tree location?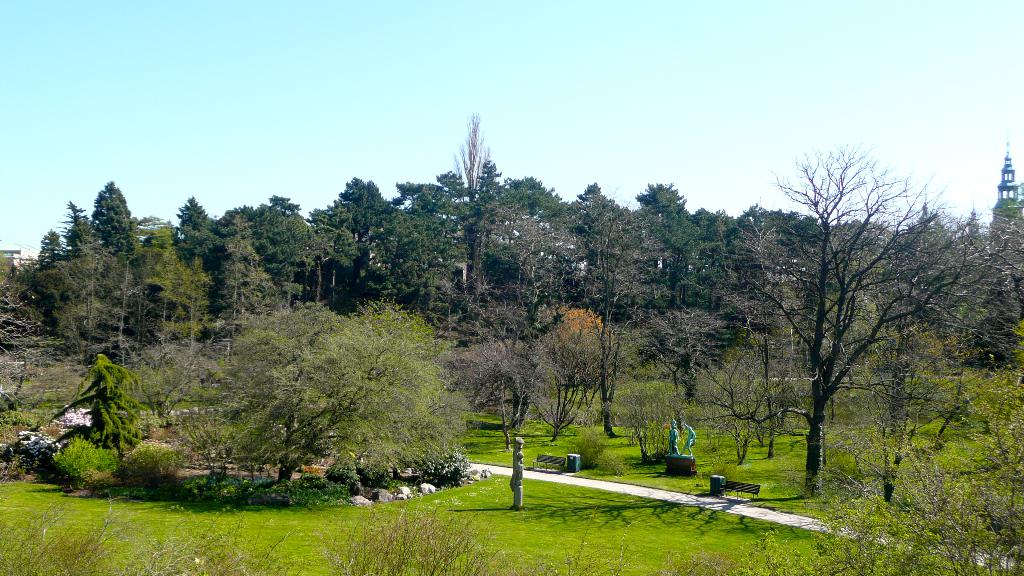
[x1=707, y1=351, x2=1023, y2=575]
